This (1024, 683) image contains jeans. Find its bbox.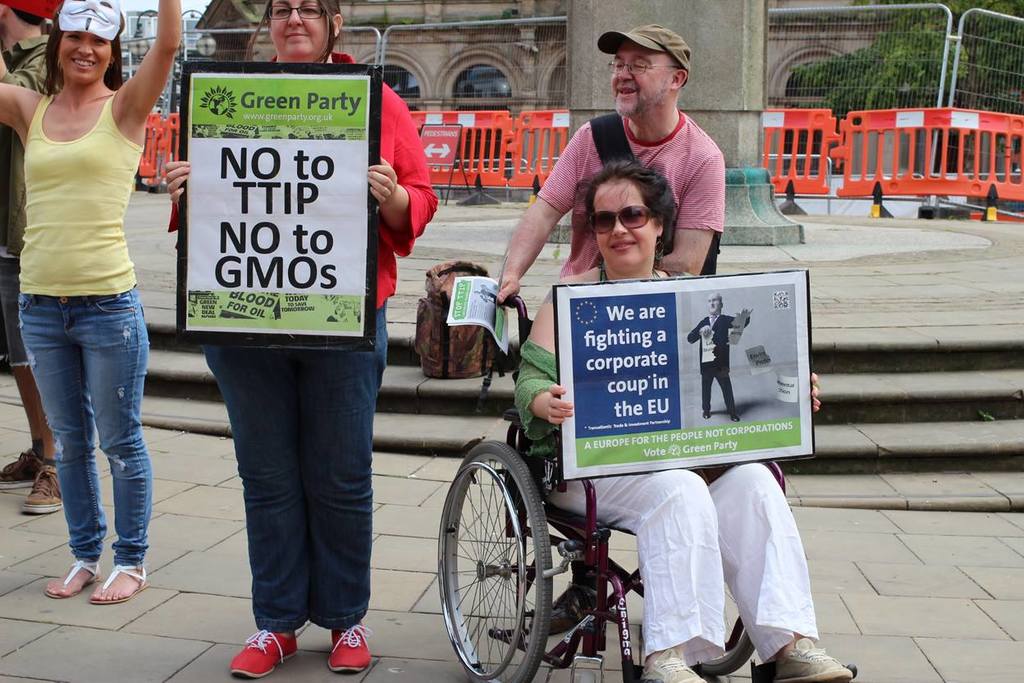
<box>2,272,24,363</box>.
